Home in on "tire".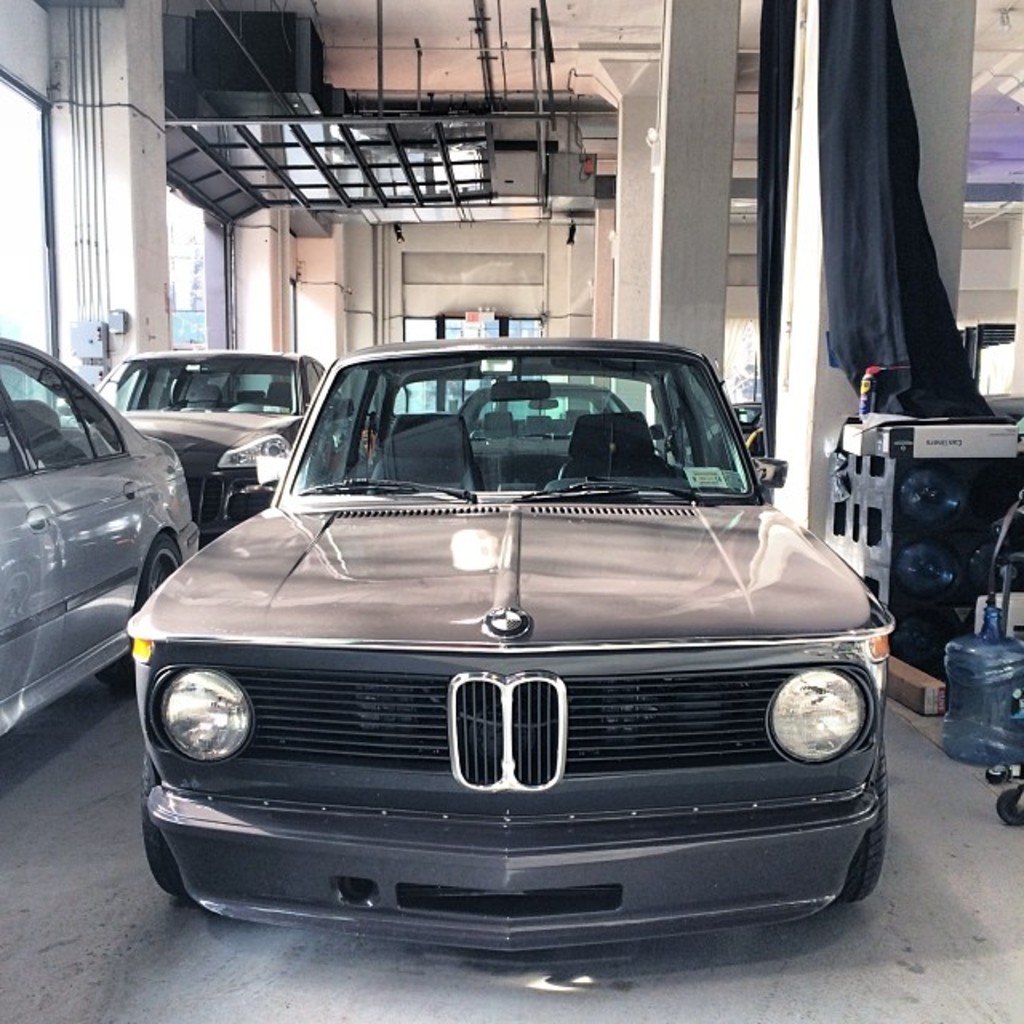
Homed in at <region>94, 538, 190, 693</region>.
